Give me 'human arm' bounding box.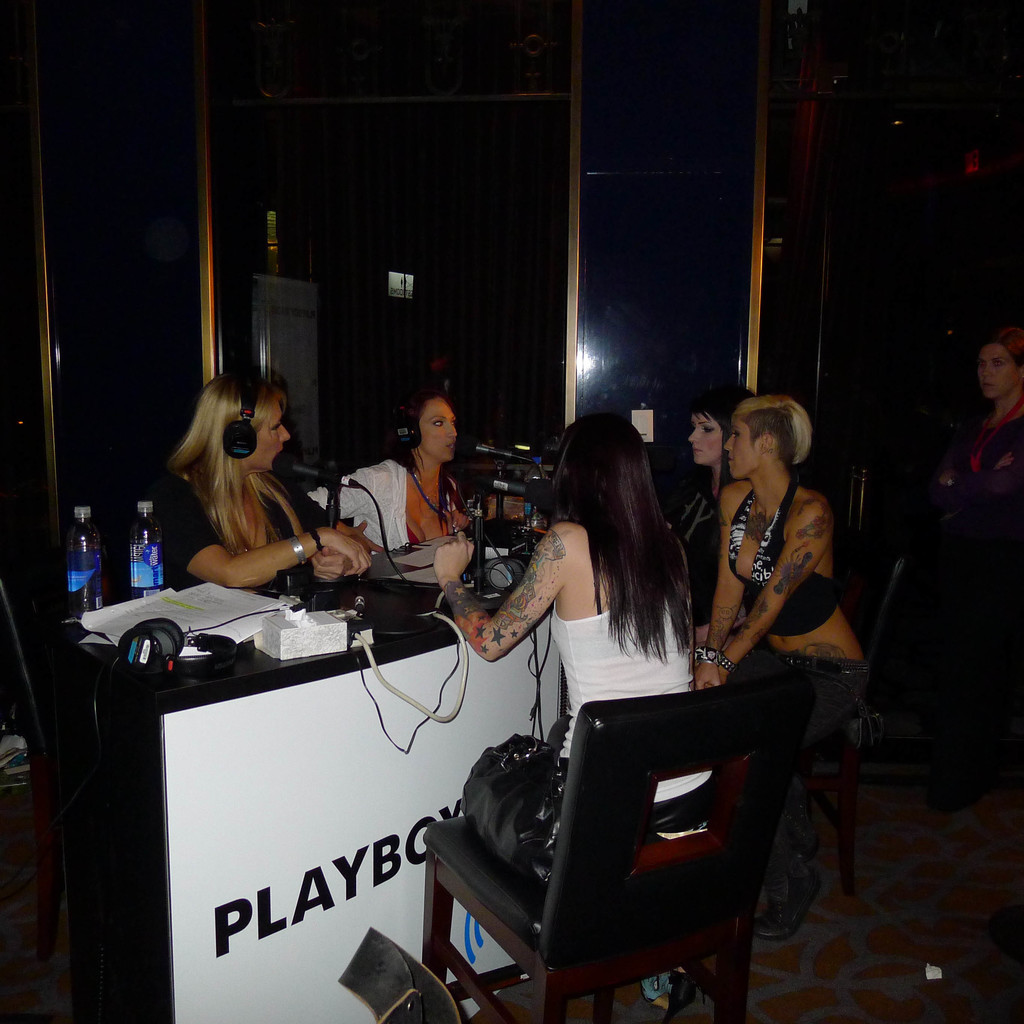
select_region(434, 518, 559, 659).
